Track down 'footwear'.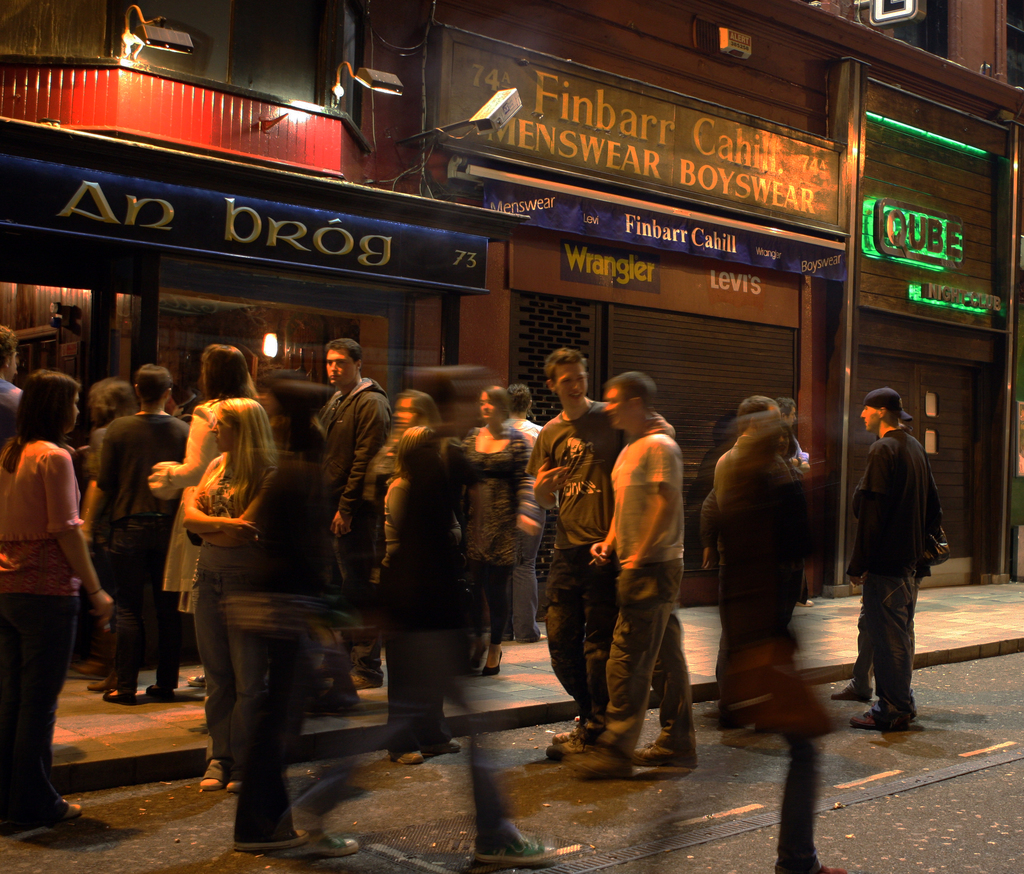
Tracked to Rect(545, 736, 591, 760).
